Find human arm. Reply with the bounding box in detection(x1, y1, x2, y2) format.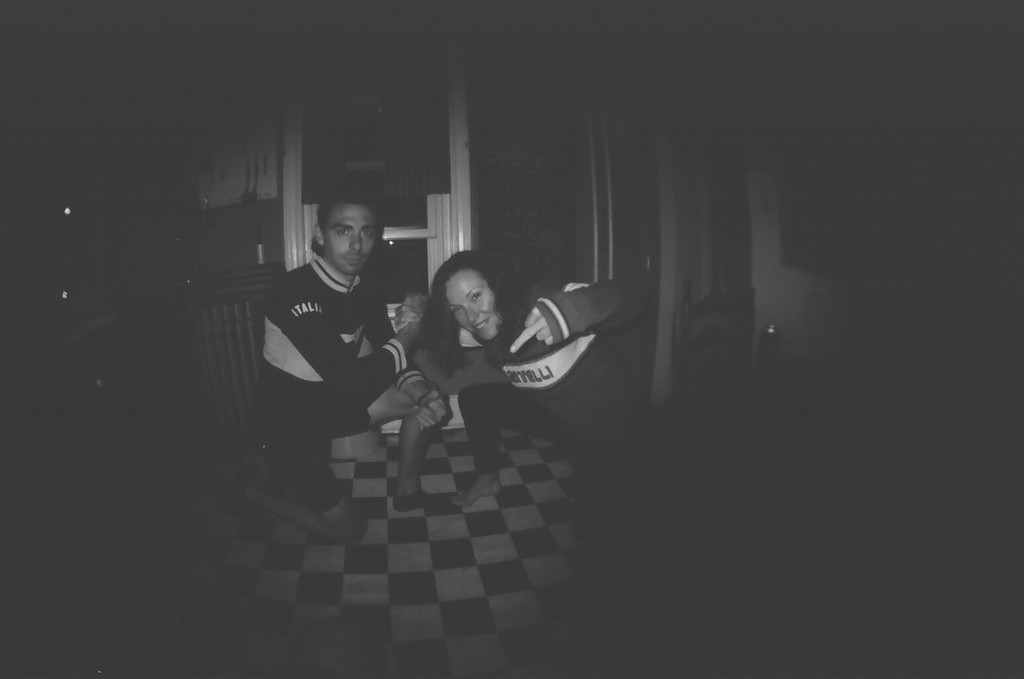
detection(508, 277, 650, 356).
